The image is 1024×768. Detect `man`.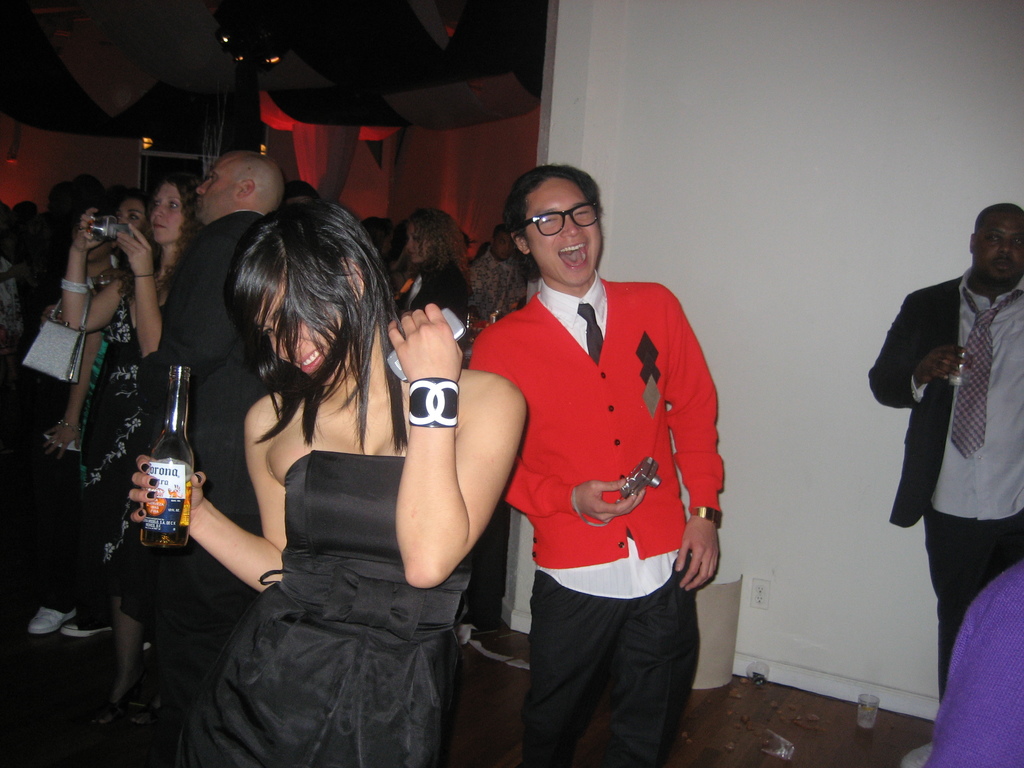
Detection: locate(870, 196, 1023, 705).
